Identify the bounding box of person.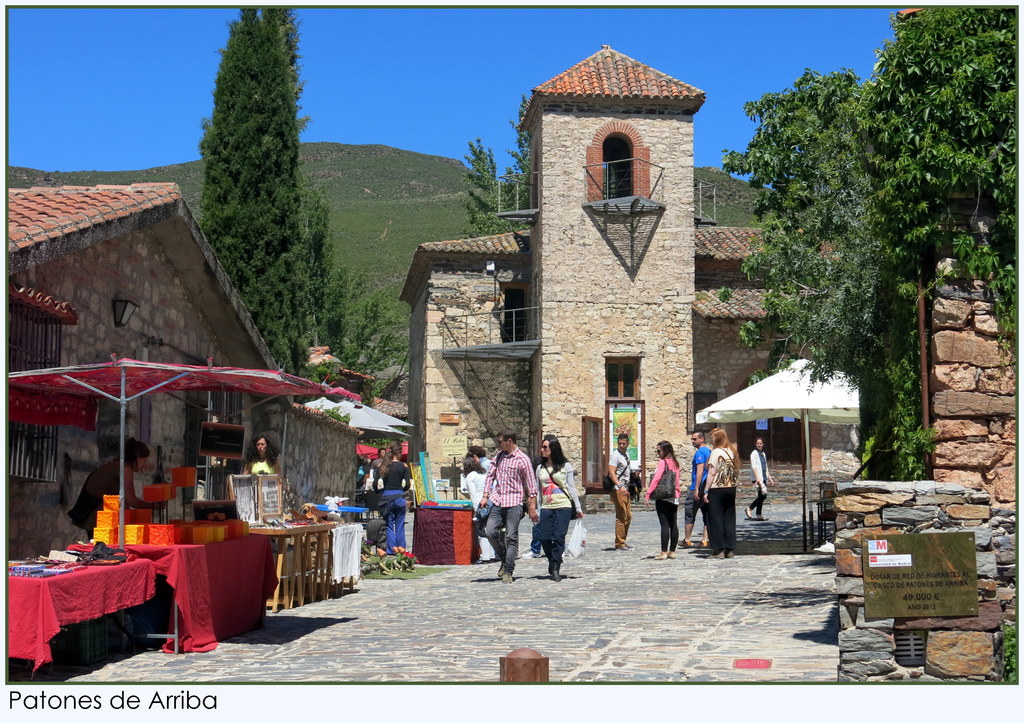
Rect(243, 434, 280, 476).
